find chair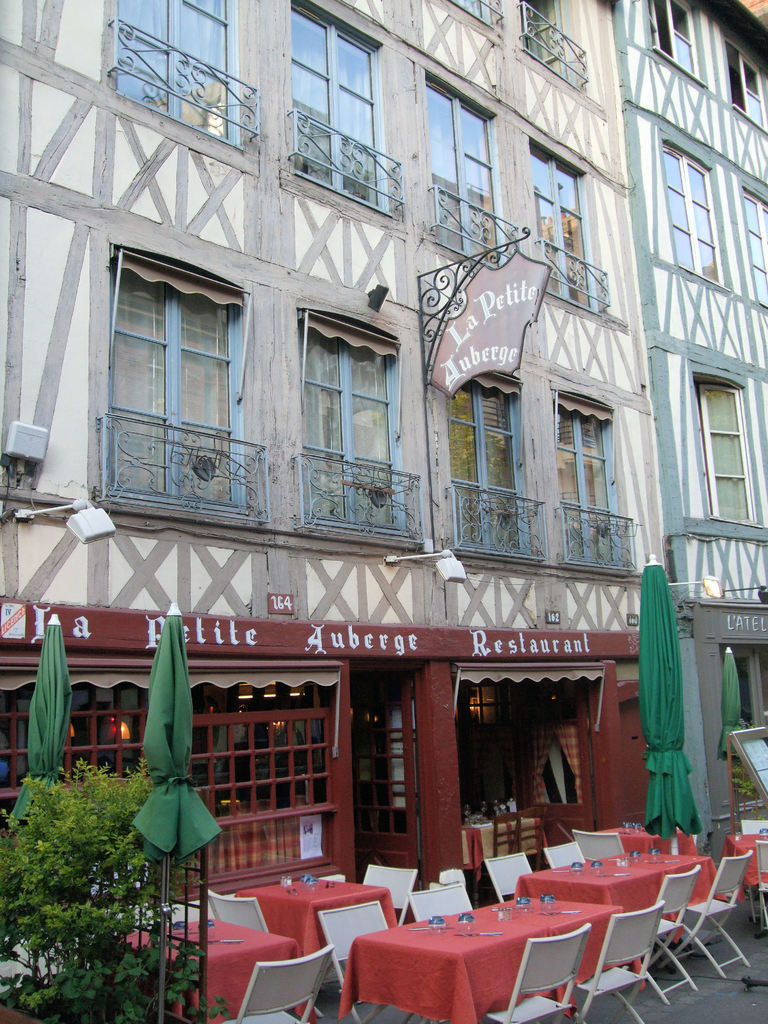
310, 900, 391, 1023
